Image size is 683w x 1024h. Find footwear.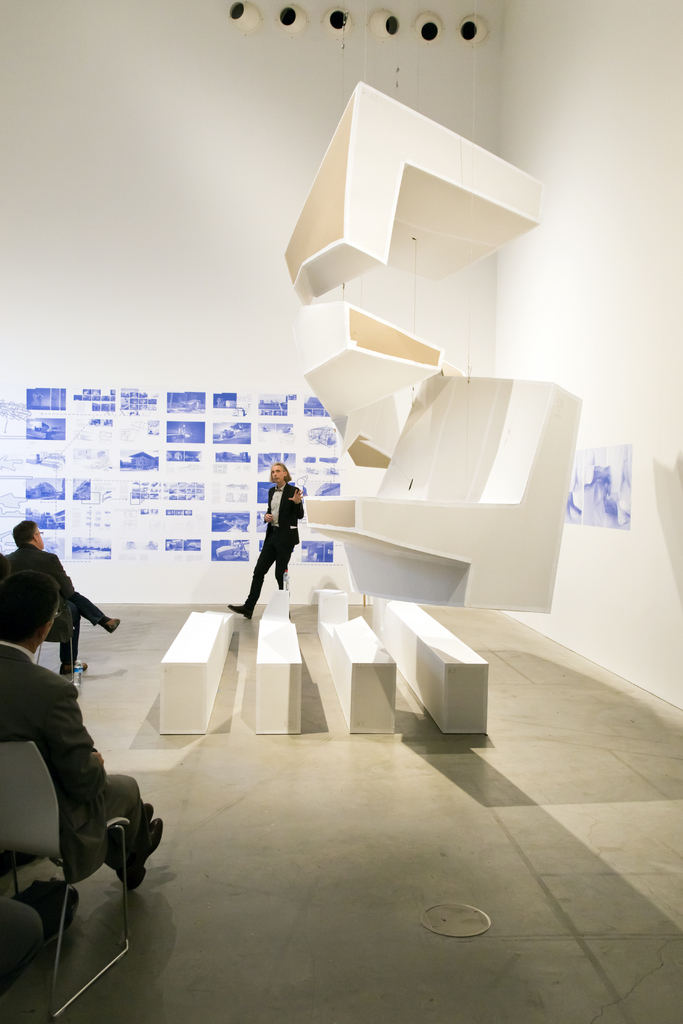
select_region(227, 601, 250, 620).
